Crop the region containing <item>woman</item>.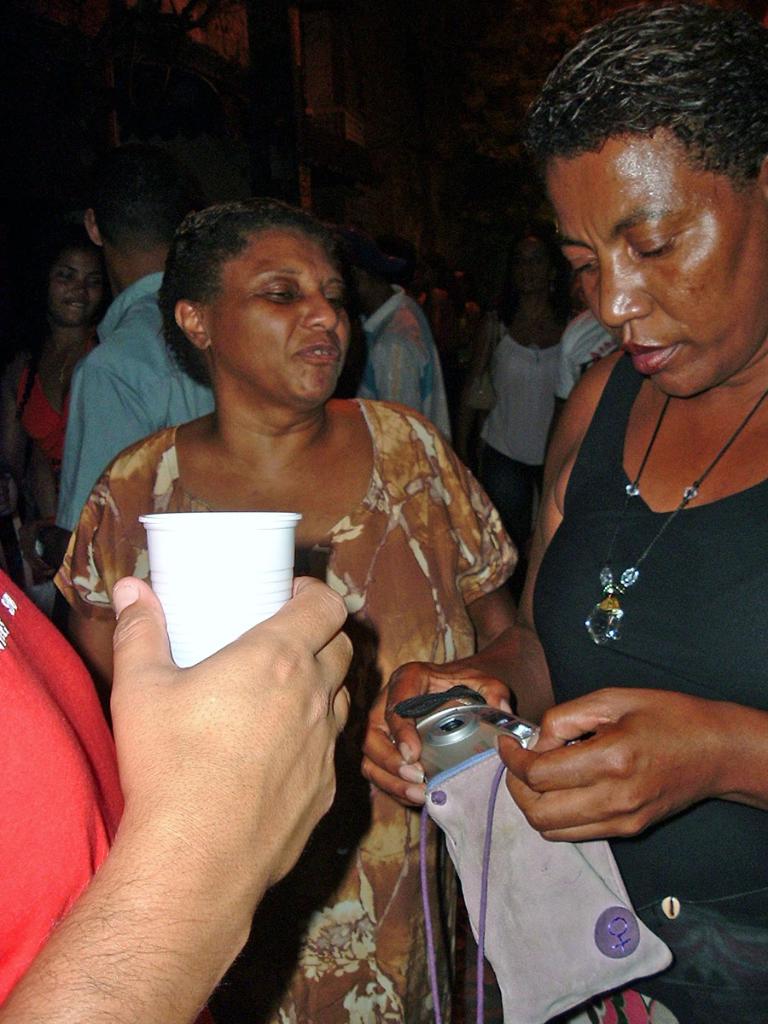
Crop region: {"left": 44, "top": 158, "right": 515, "bottom": 993}.
